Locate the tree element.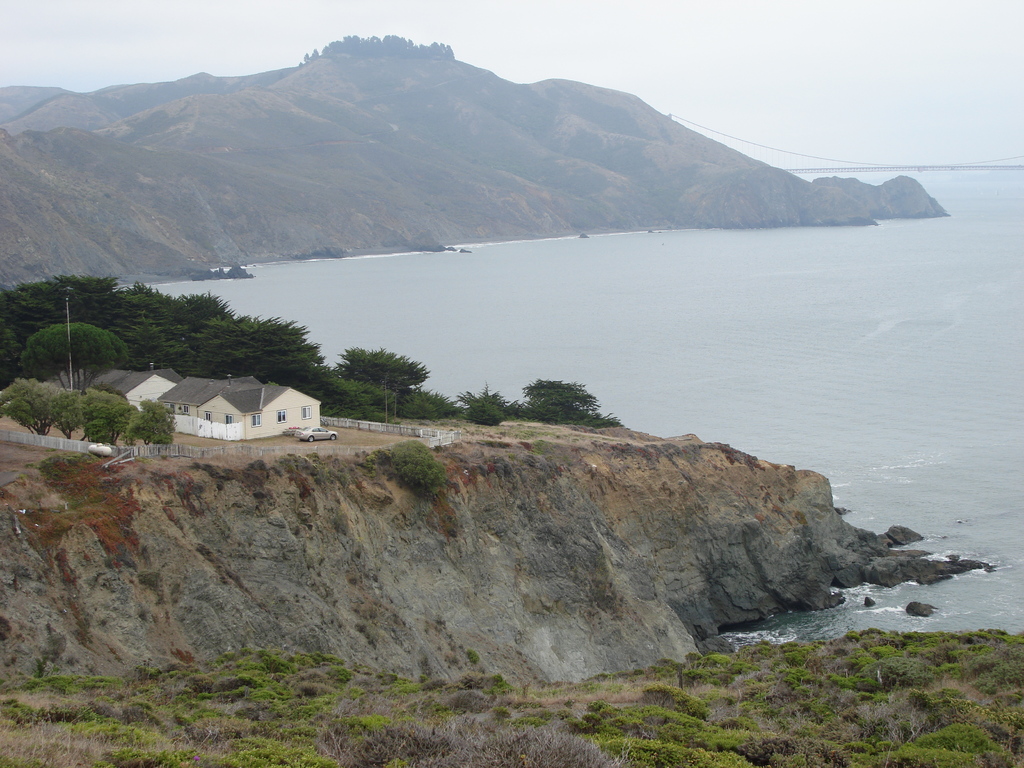
Element bbox: left=463, top=377, right=514, bottom=426.
